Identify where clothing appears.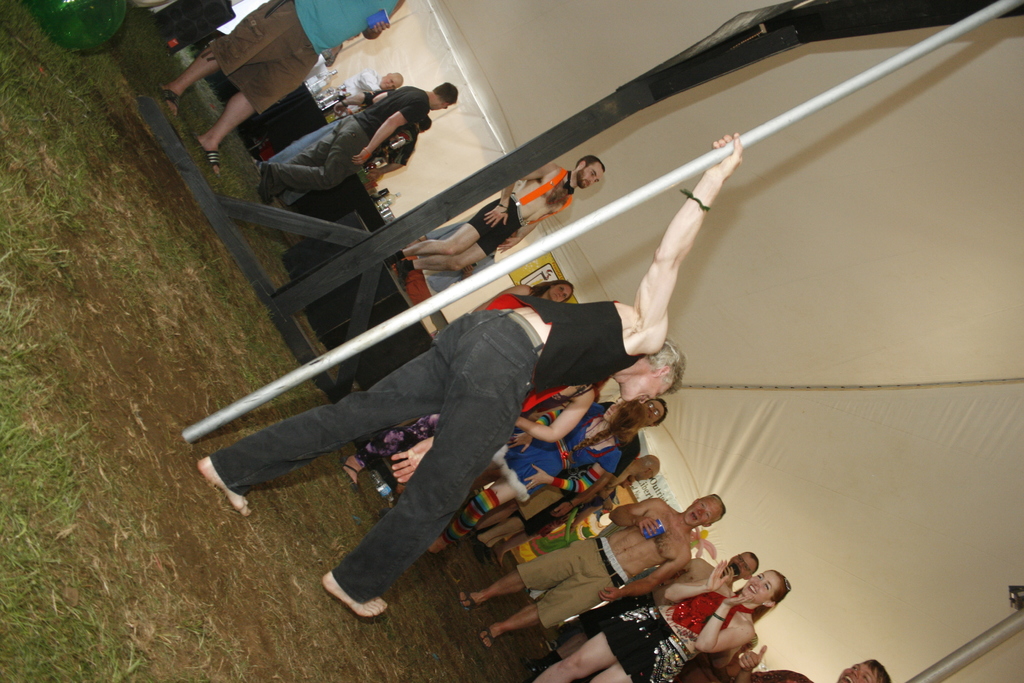
Appears at [214, 0, 405, 100].
